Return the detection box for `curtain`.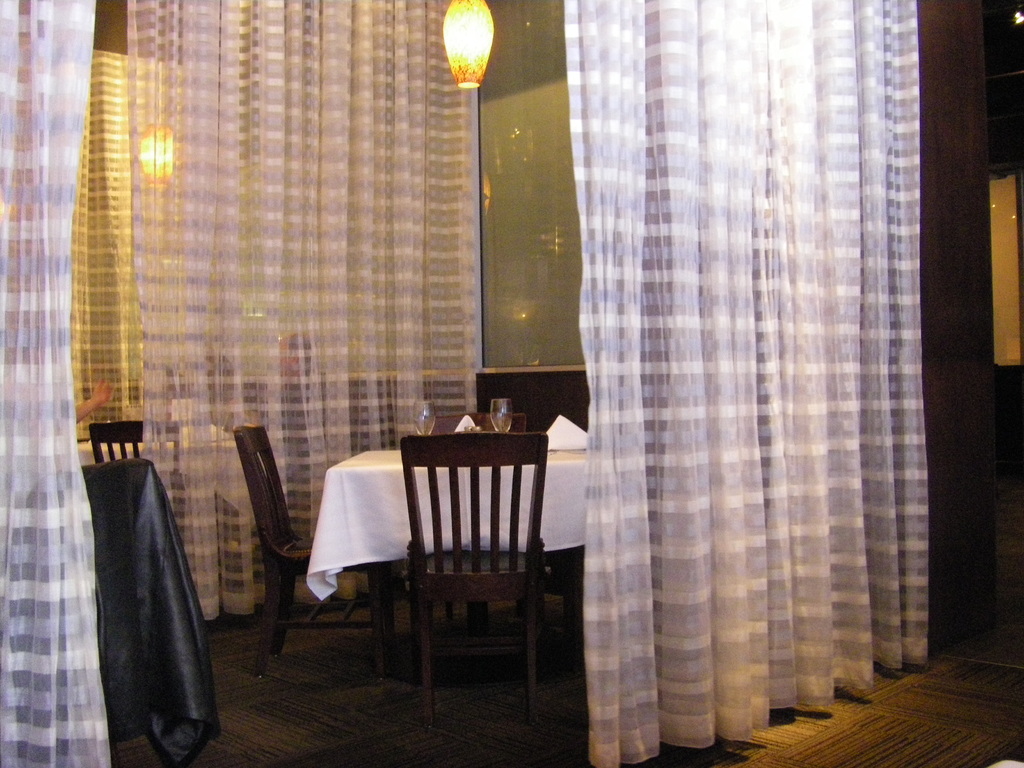
<bbox>581, 0, 926, 717</bbox>.
